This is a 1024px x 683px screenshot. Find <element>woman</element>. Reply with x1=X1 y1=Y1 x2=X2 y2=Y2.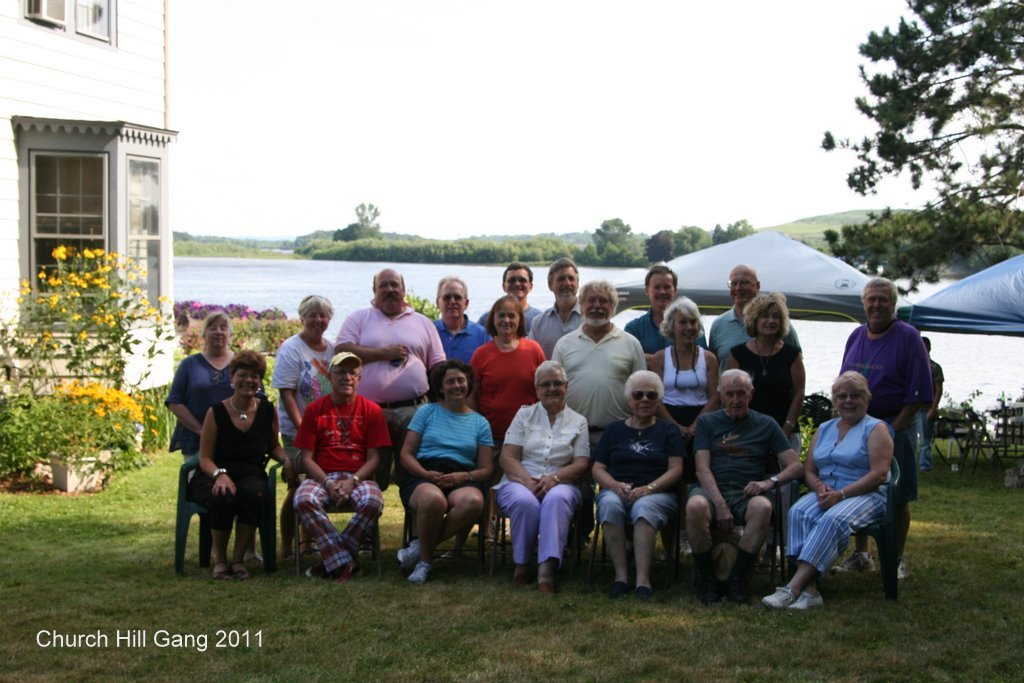
x1=179 y1=337 x2=275 y2=584.
